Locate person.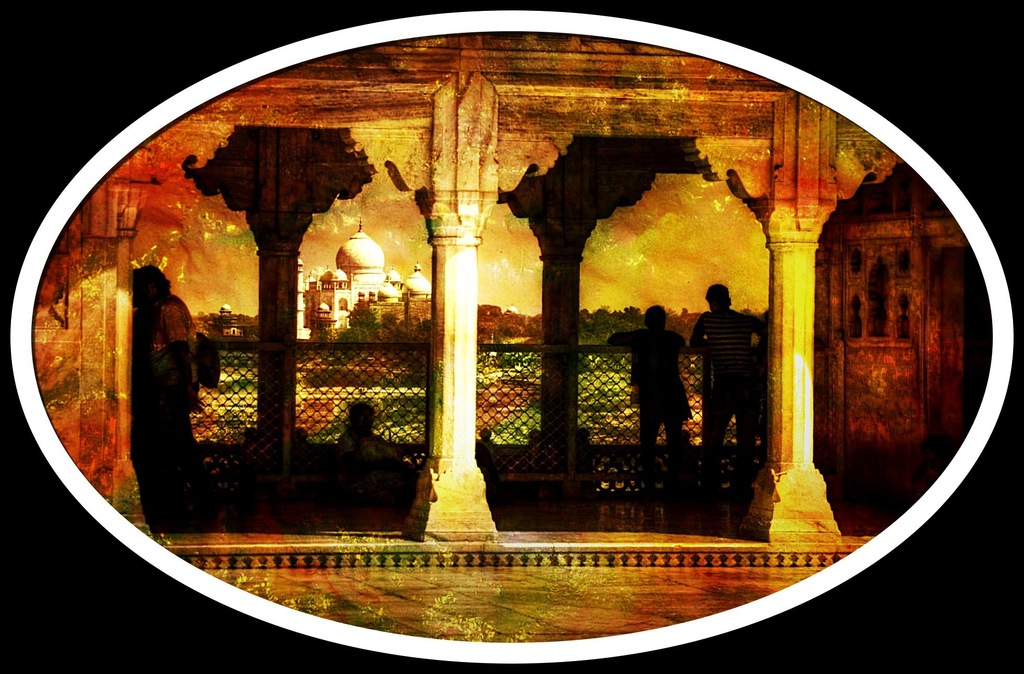
Bounding box: x1=598 y1=307 x2=694 y2=499.
